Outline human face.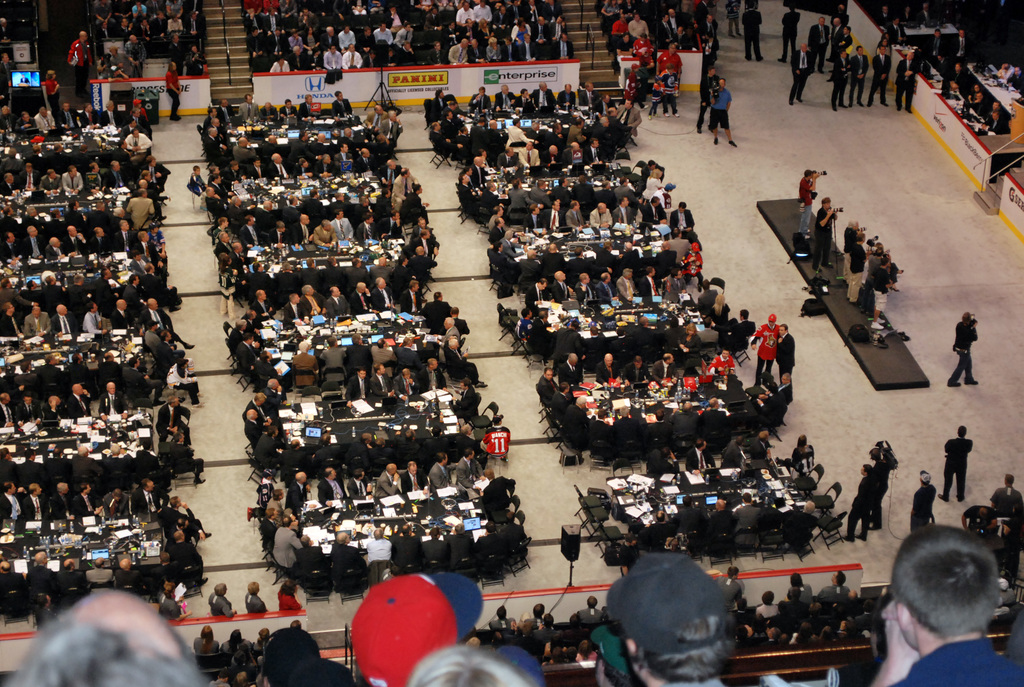
Outline: [316,192,319,198].
